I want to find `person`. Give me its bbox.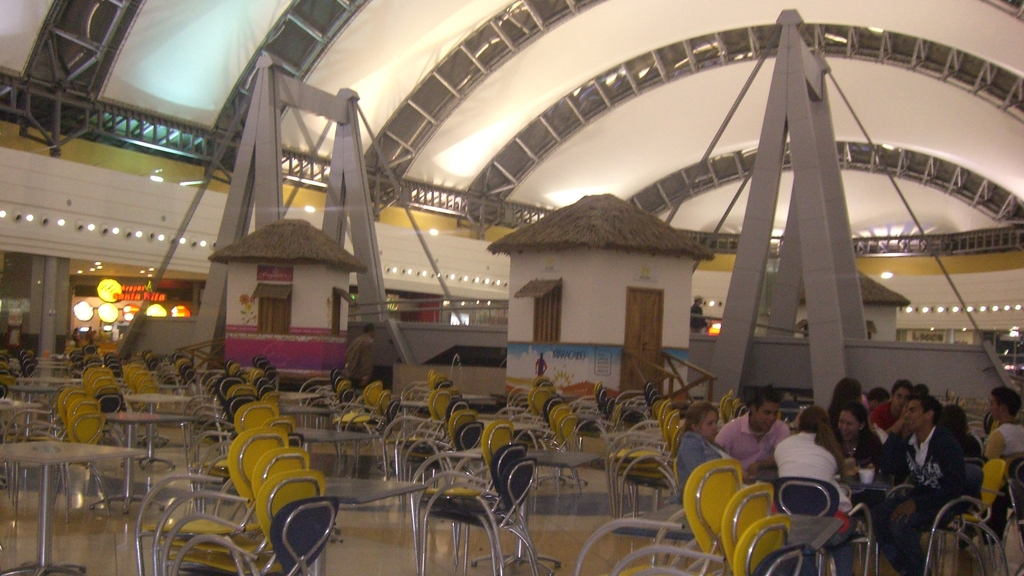
(x1=341, y1=319, x2=378, y2=398).
